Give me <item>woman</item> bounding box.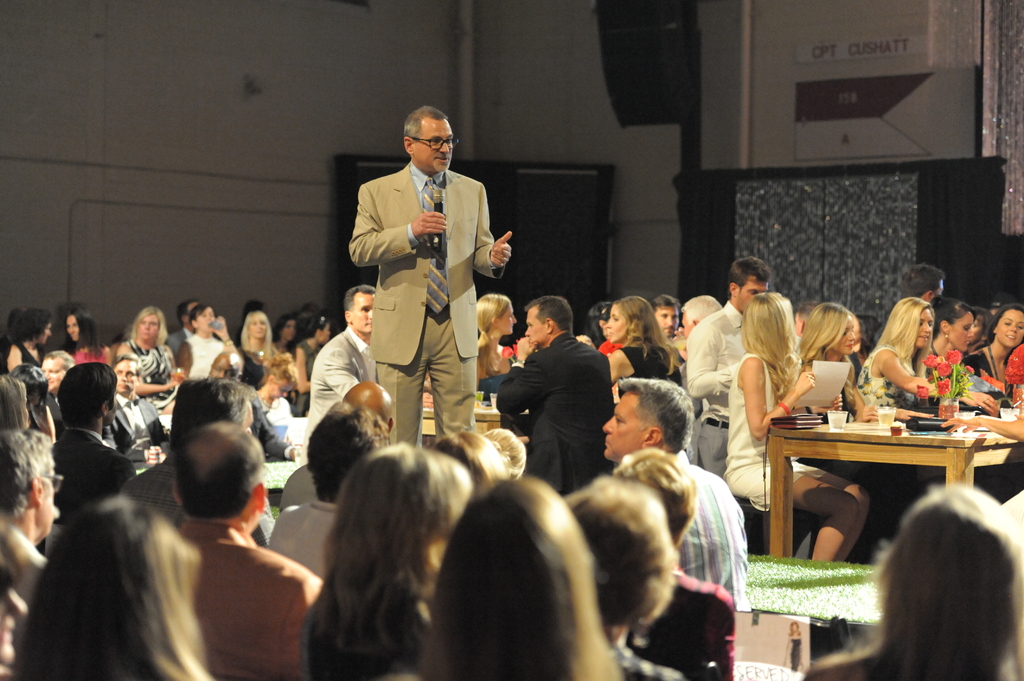
[10, 493, 223, 680].
